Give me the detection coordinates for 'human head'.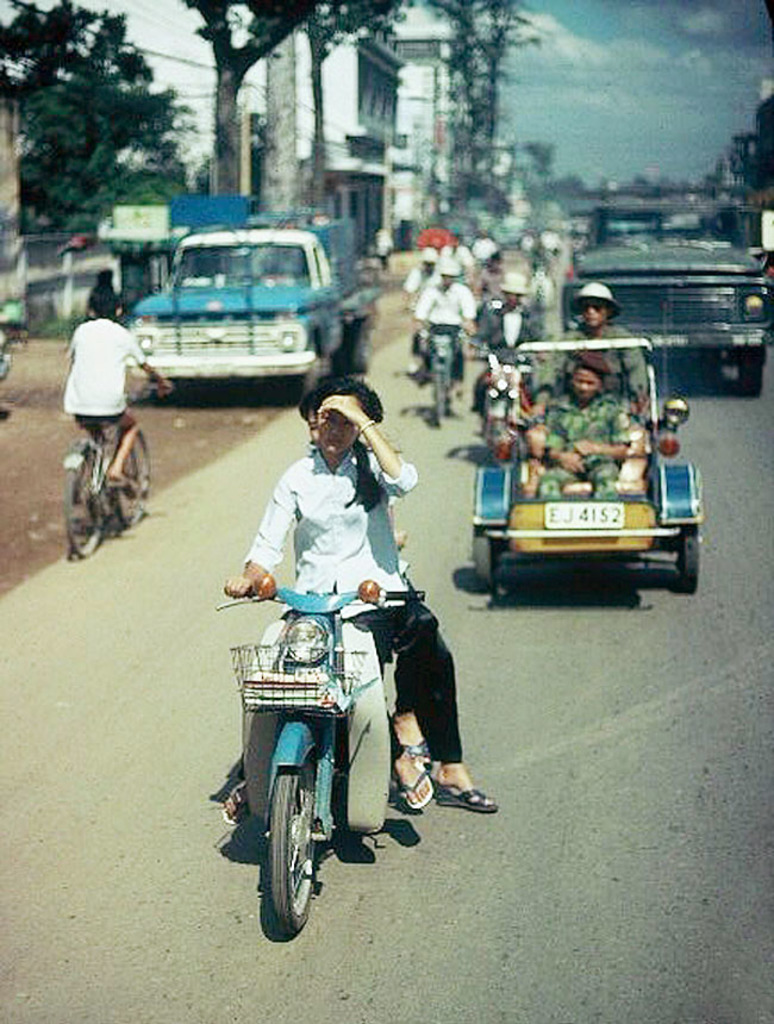
(x1=499, y1=268, x2=529, y2=304).
